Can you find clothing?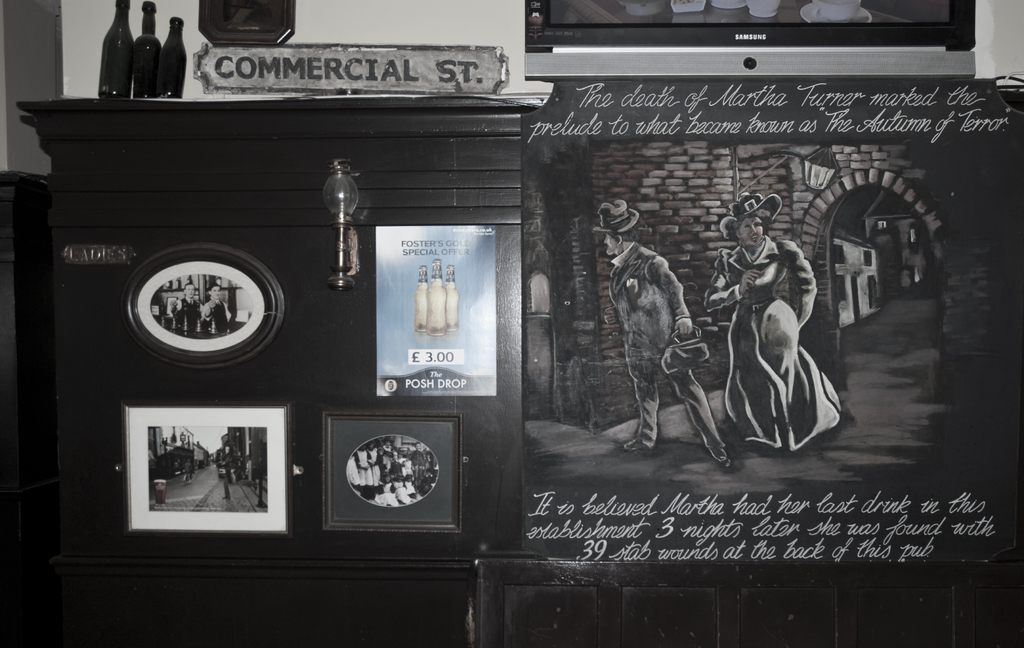
Yes, bounding box: 616,204,710,451.
